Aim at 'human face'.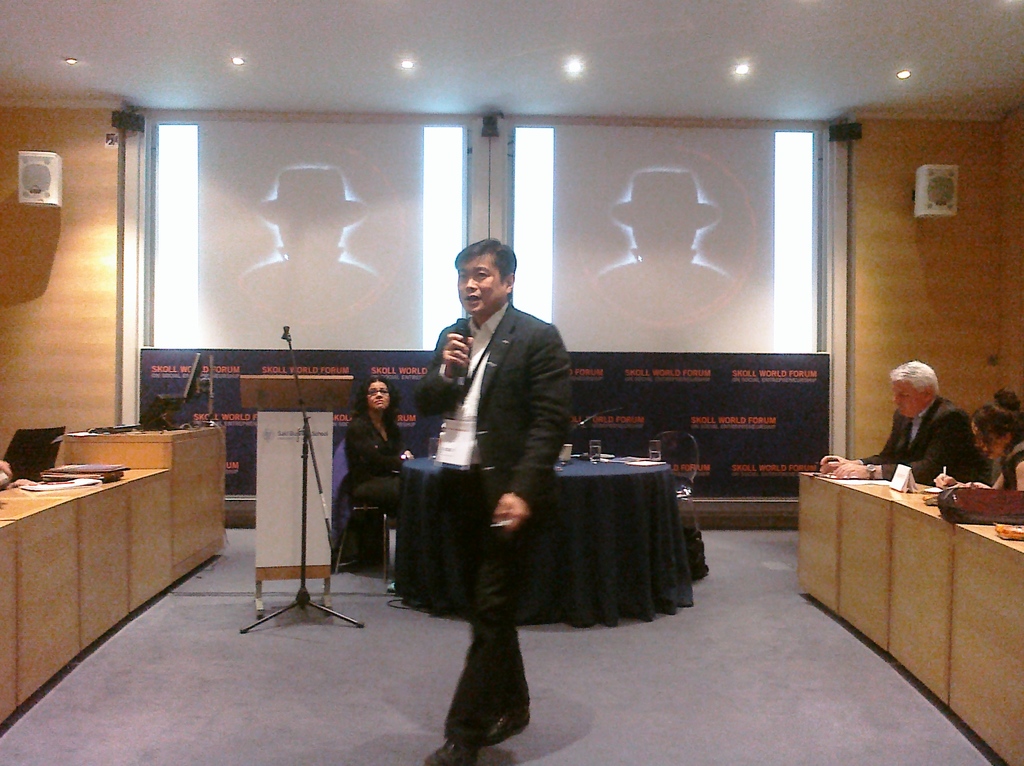
Aimed at x1=365, y1=380, x2=388, y2=411.
